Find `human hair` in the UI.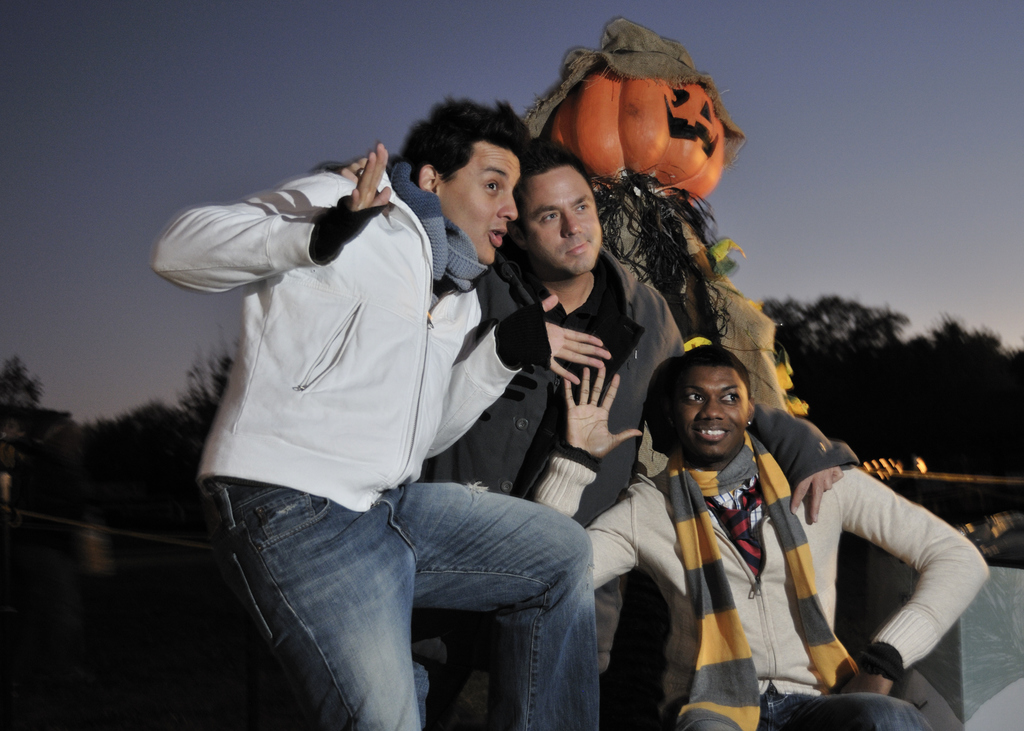
UI element at {"left": 516, "top": 140, "right": 589, "bottom": 186}.
